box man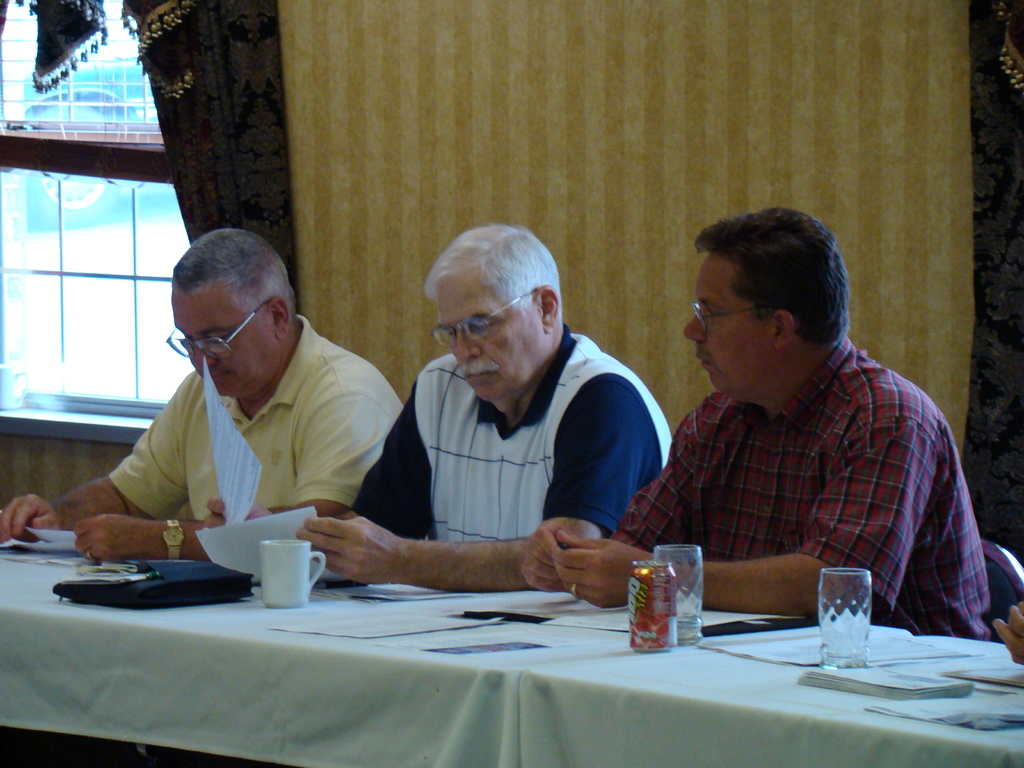
pyautogui.locateOnScreen(204, 222, 673, 594)
